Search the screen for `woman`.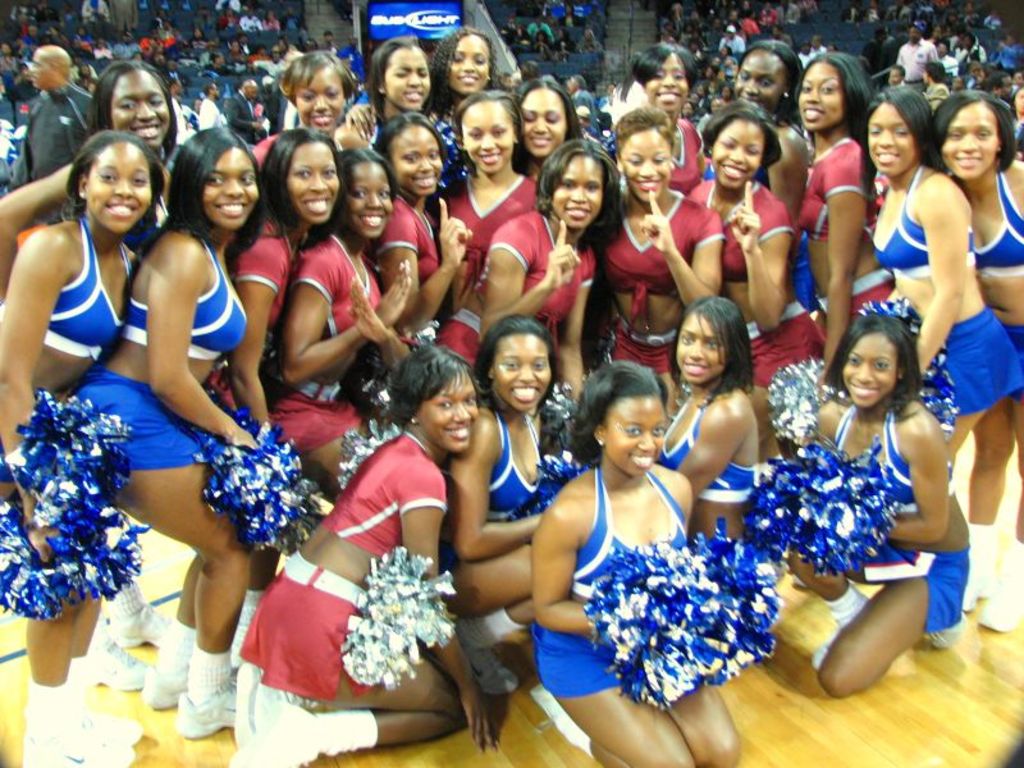
Found at bbox=(447, 124, 643, 399).
